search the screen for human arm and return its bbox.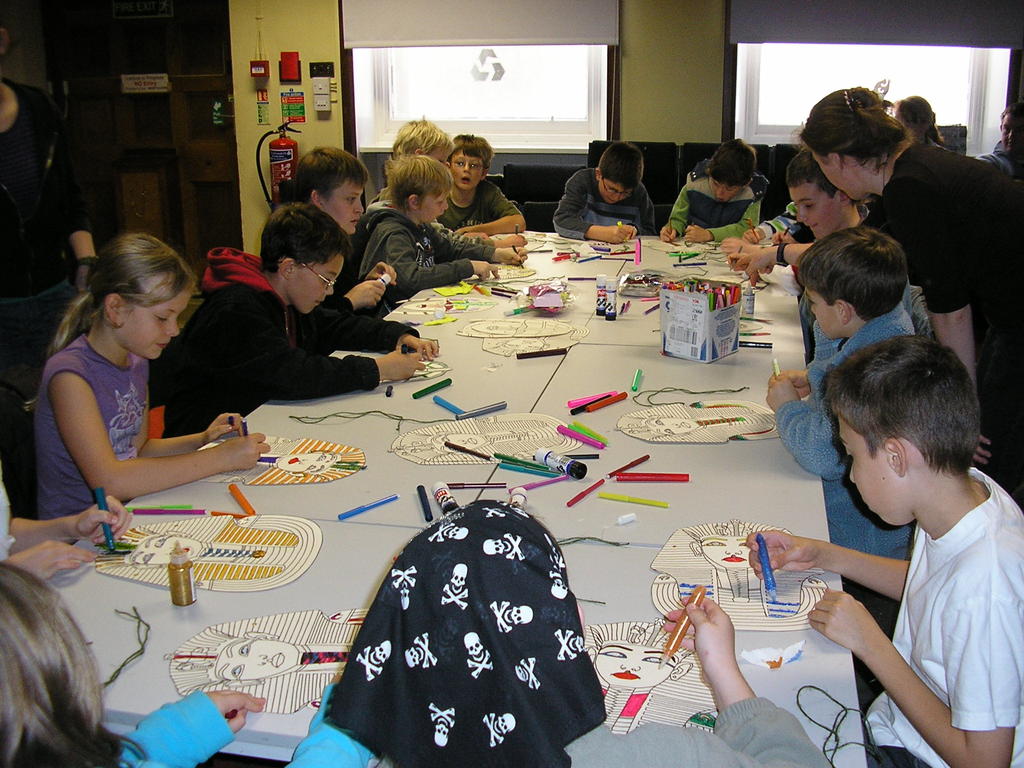
Found: box(775, 358, 854, 482).
